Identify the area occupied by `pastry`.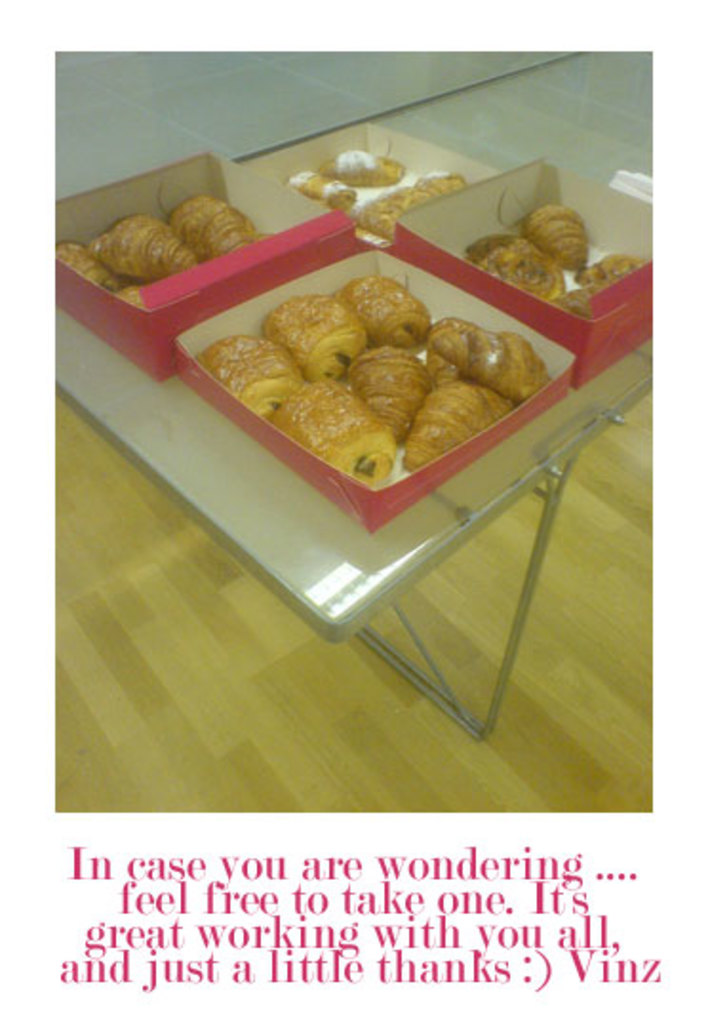
Area: locate(335, 268, 432, 350).
